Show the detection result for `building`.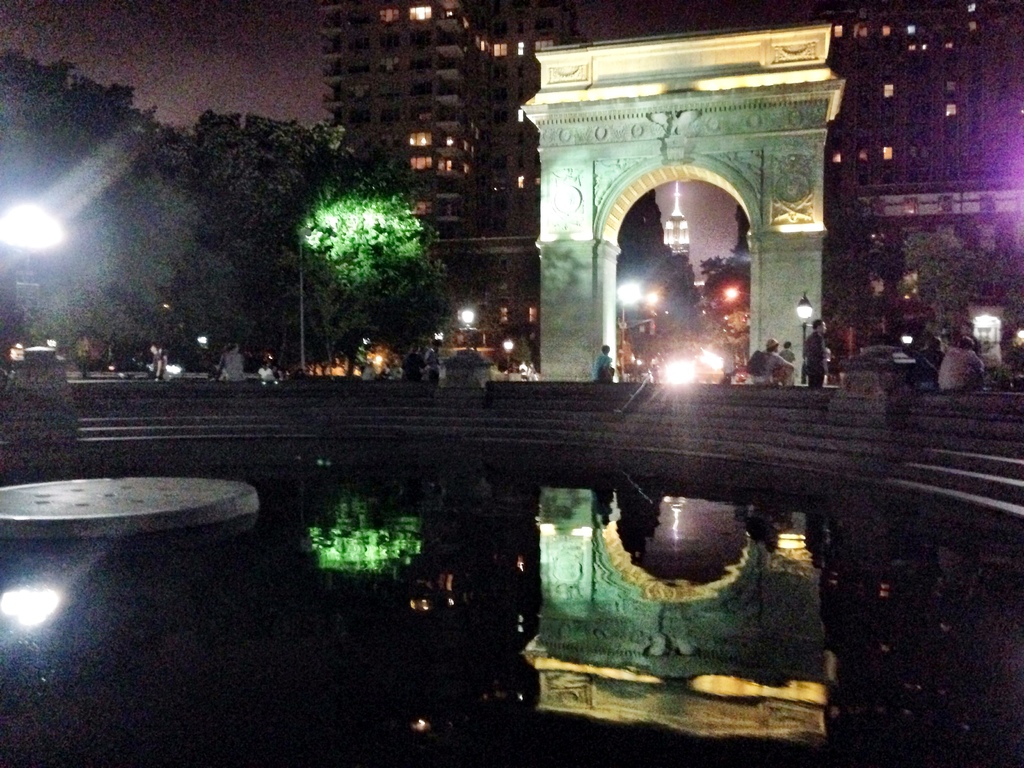
(left=323, top=0, right=1023, bottom=289).
